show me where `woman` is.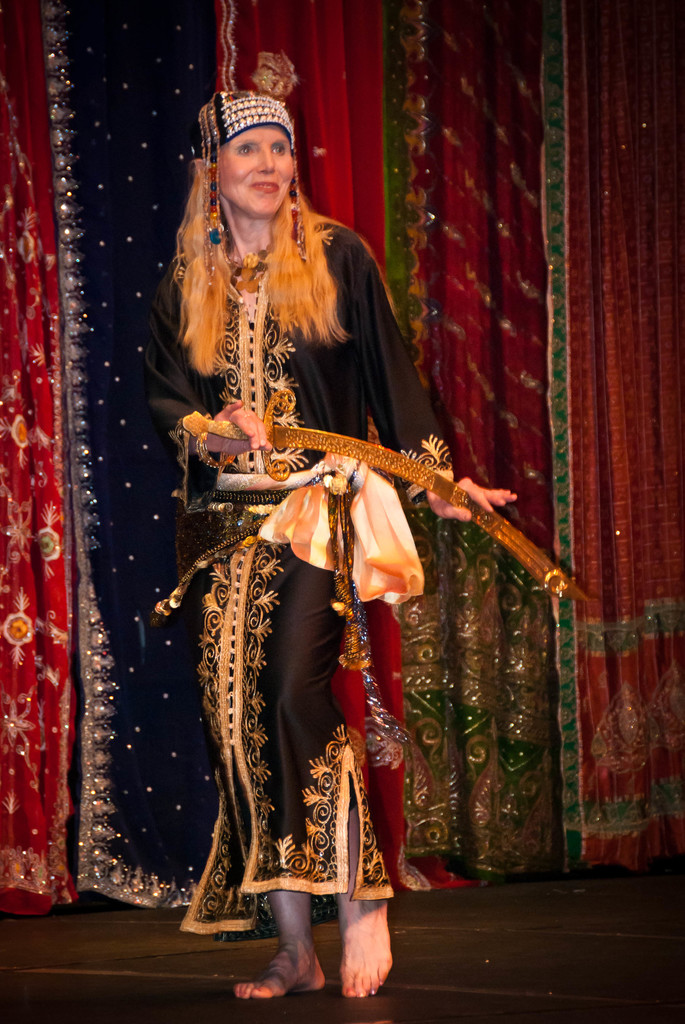
`woman` is at Rect(141, 116, 481, 925).
